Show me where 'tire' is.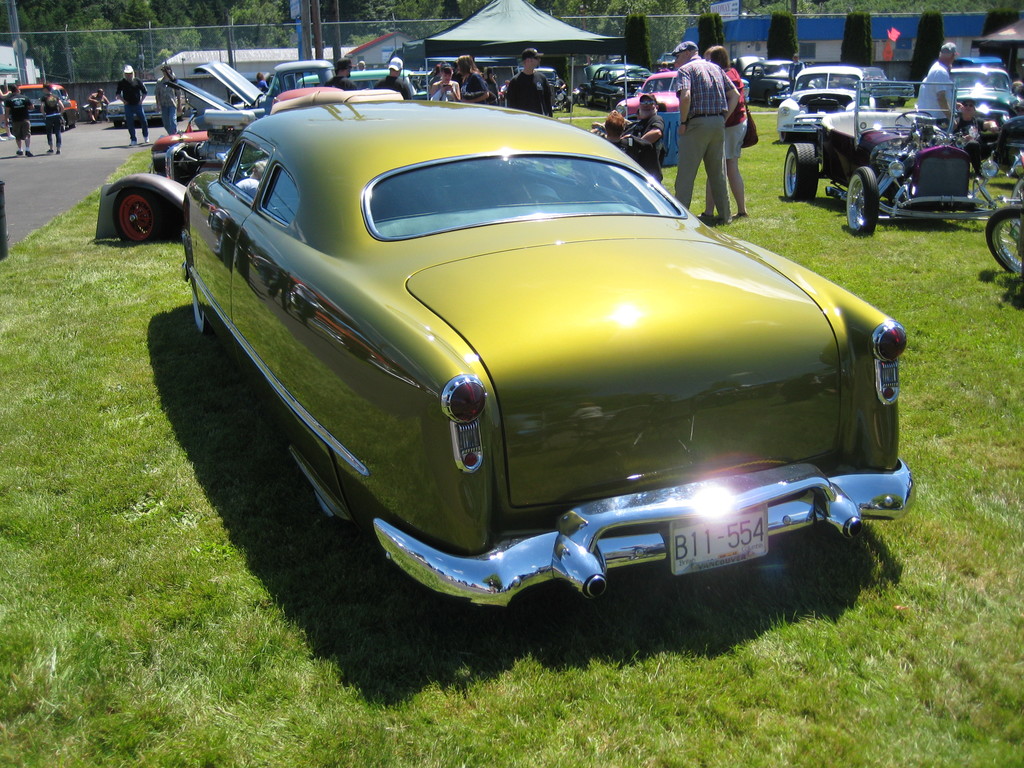
'tire' is at [191, 288, 214, 337].
